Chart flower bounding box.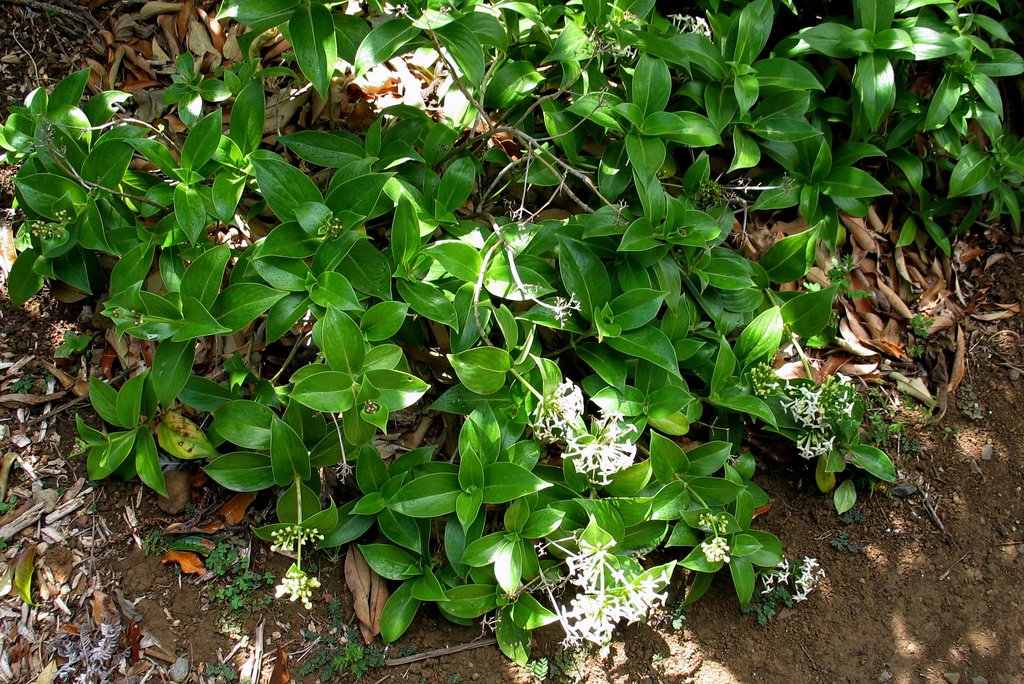
Charted: (left=780, top=365, right=854, bottom=458).
